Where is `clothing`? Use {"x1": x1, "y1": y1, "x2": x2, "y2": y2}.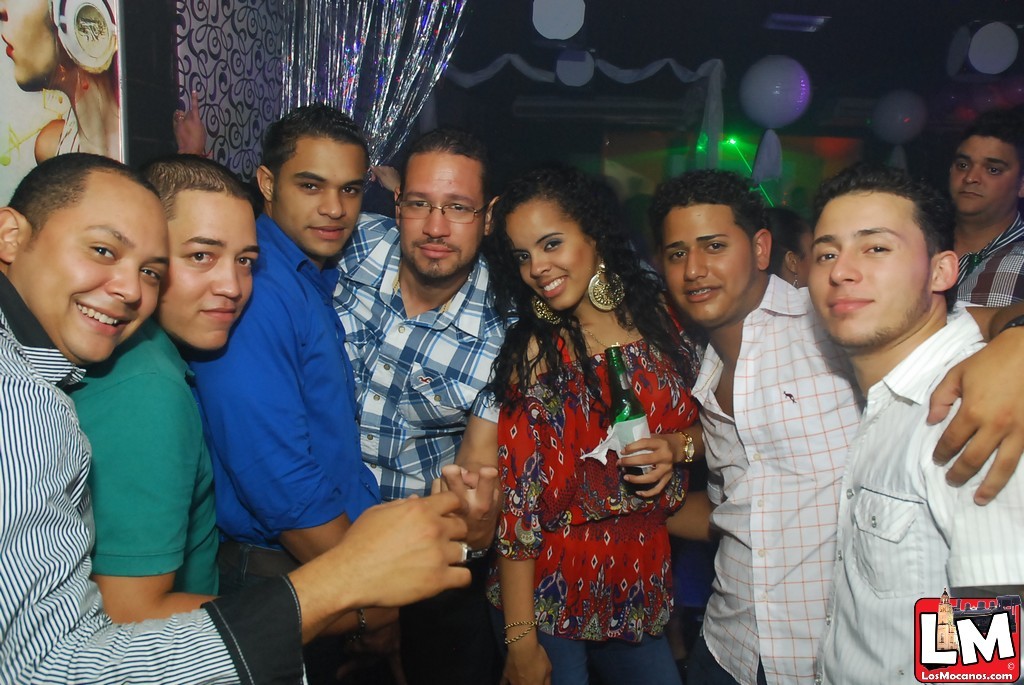
{"x1": 191, "y1": 208, "x2": 398, "y2": 684}.
